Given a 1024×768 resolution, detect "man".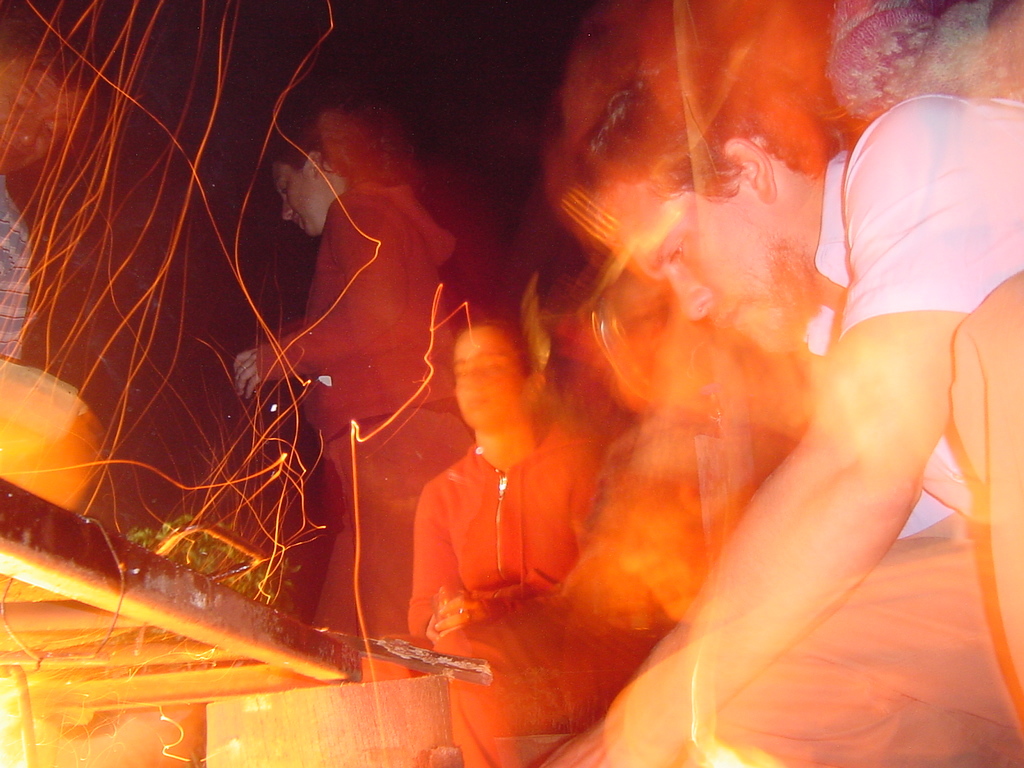
515:51:1023:767.
